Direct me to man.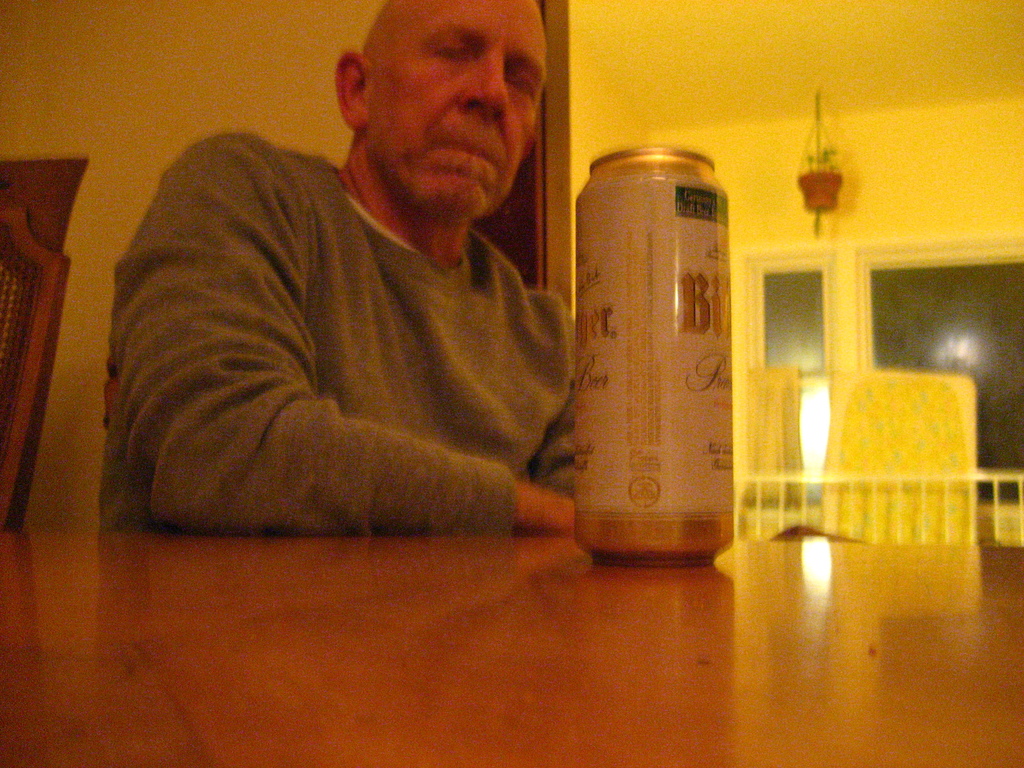
Direction: 77,12,654,572.
